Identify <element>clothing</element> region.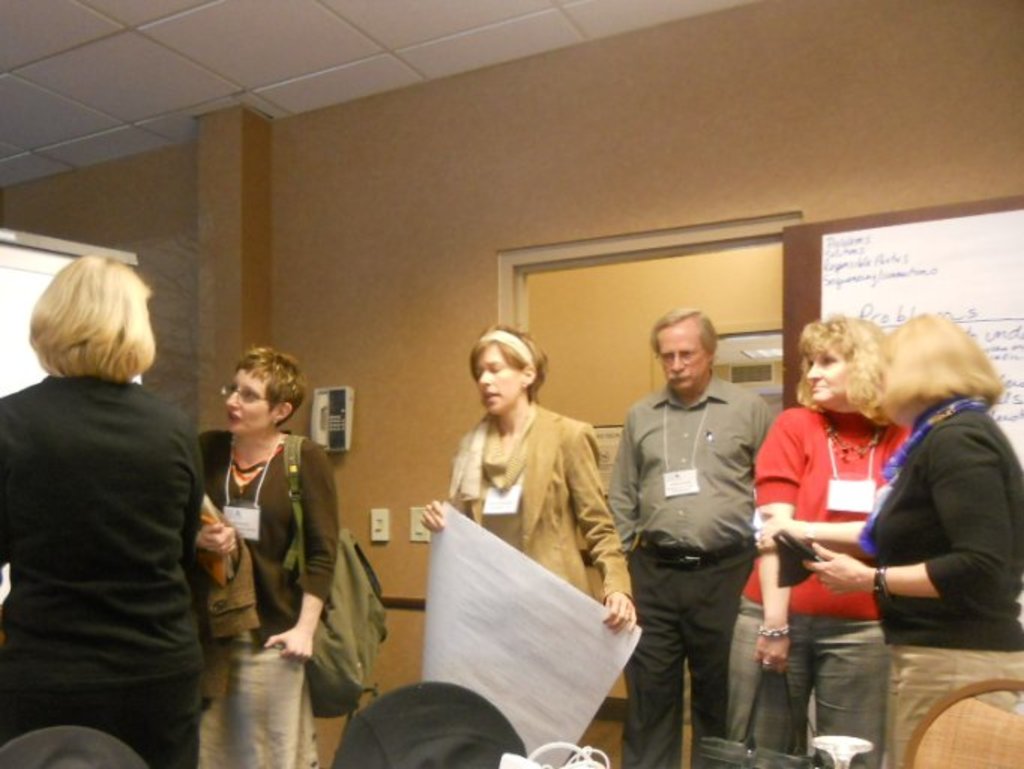
Region: rect(727, 406, 910, 767).
